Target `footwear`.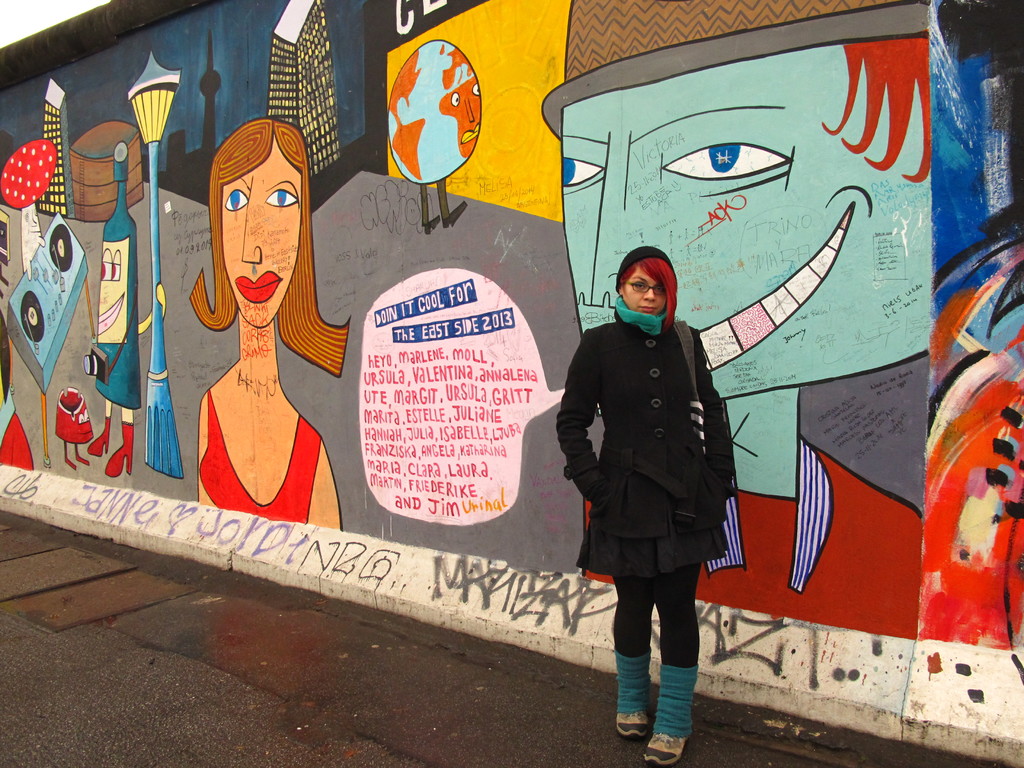
Target region: <box>90,417,111,458</box>.
